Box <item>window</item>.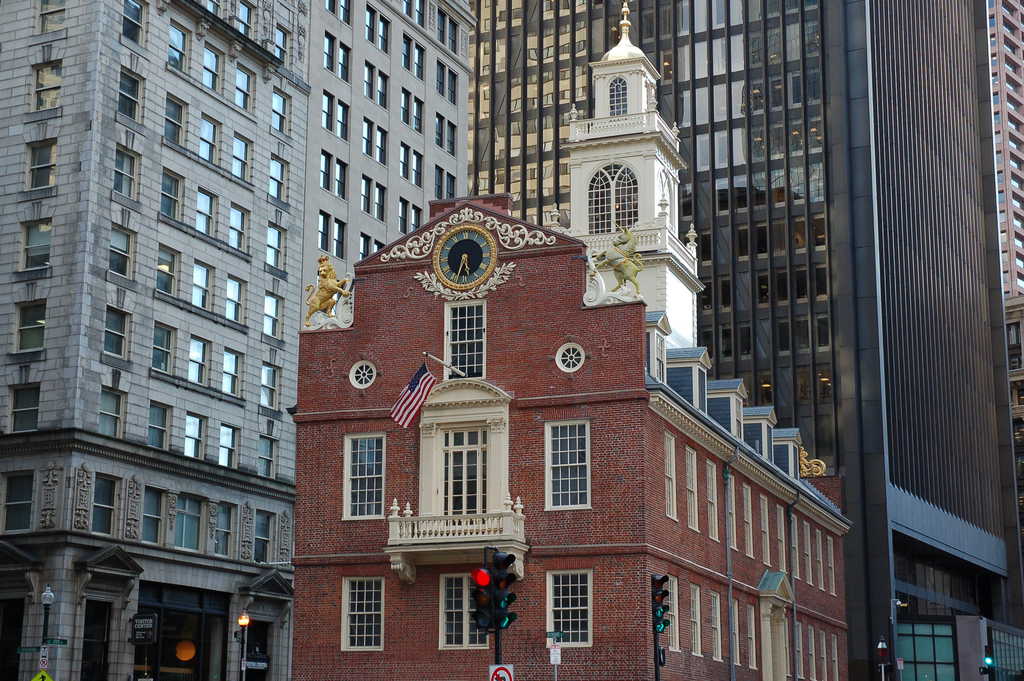
BBox(8, 384, 39, 435).
